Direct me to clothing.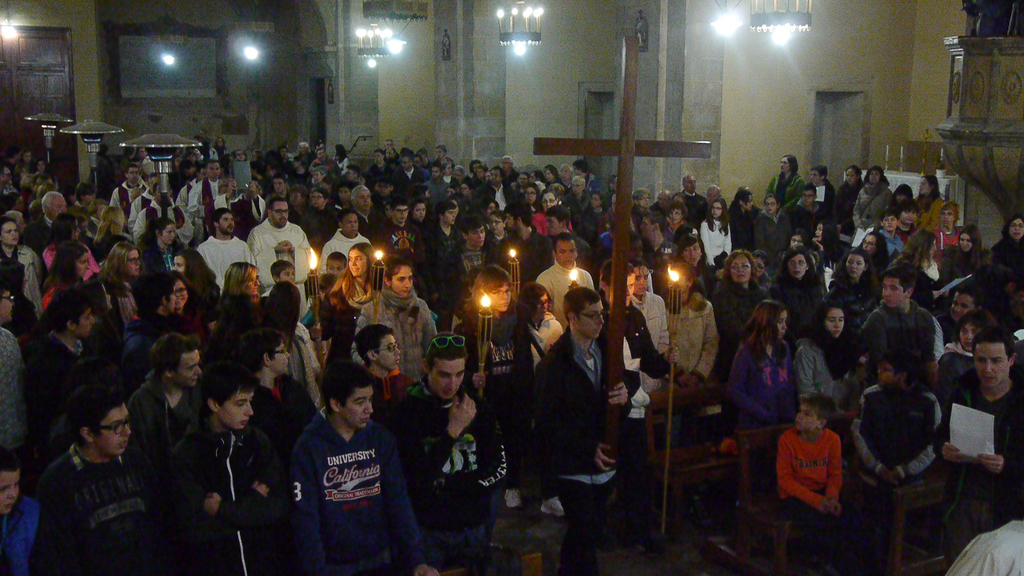
Direction: l=623, t=302, r=670, b=381.
